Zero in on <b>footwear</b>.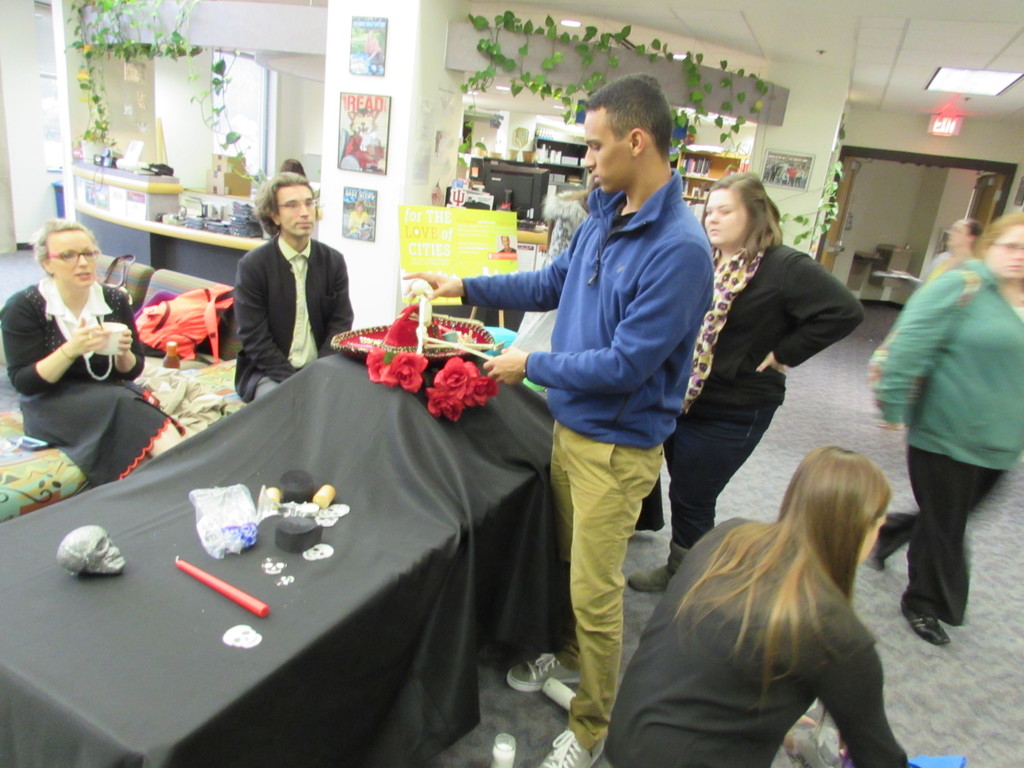
Zeroed in: (536,734,604,767).
